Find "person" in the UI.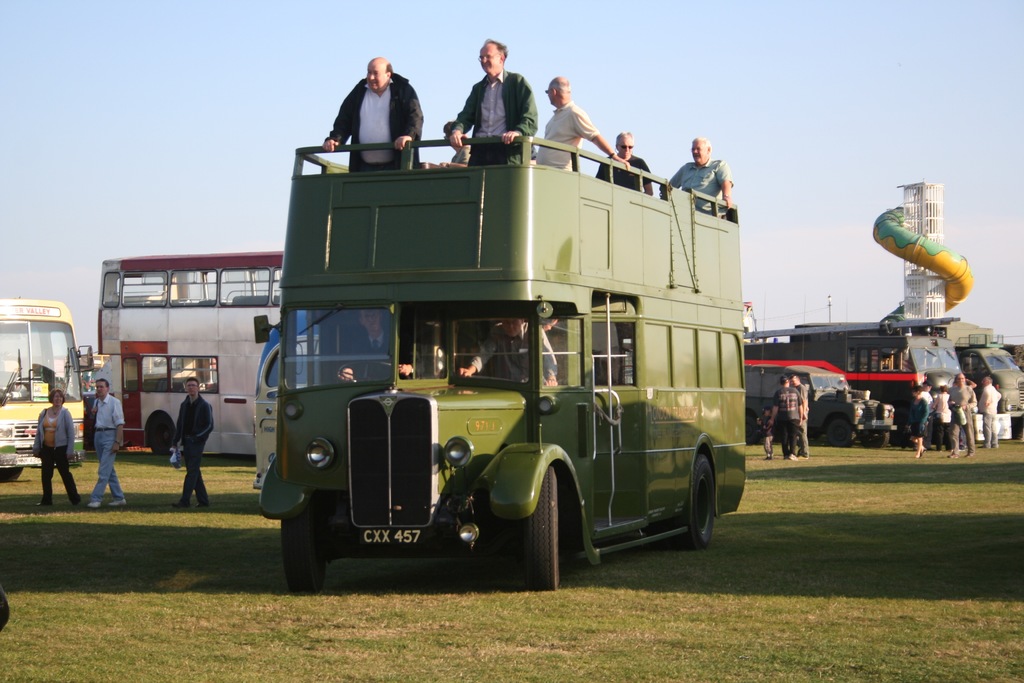
UI element at box=[173, 377, 215, 506].
